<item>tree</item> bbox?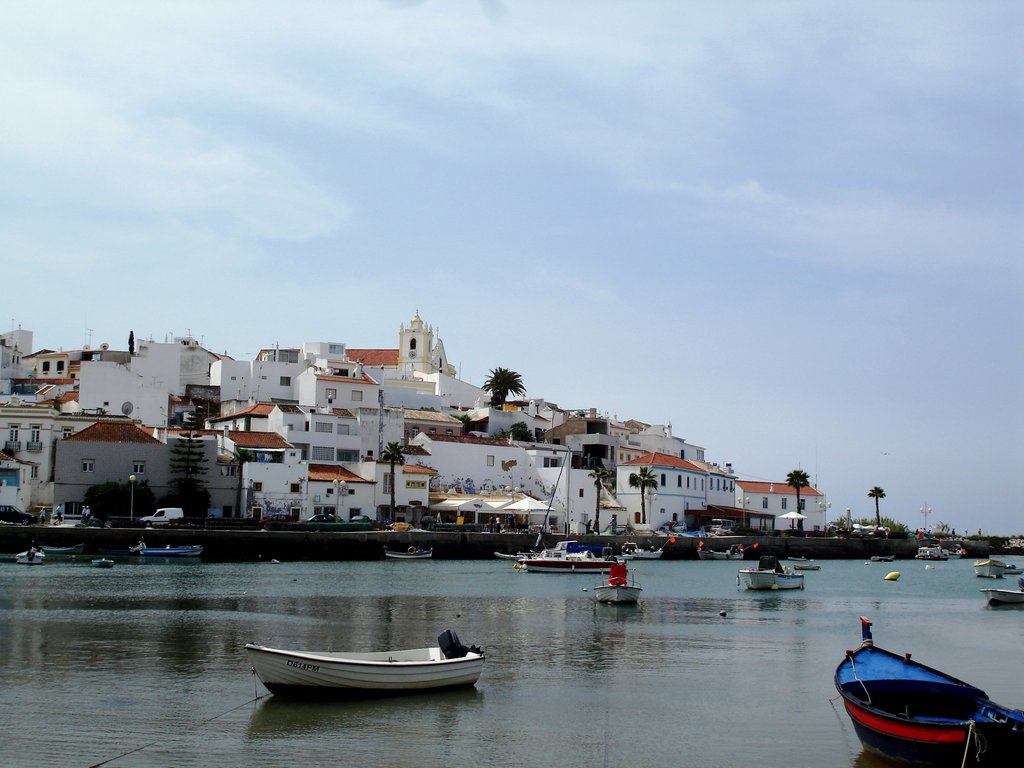
crop(99, 479, 150, 536)
